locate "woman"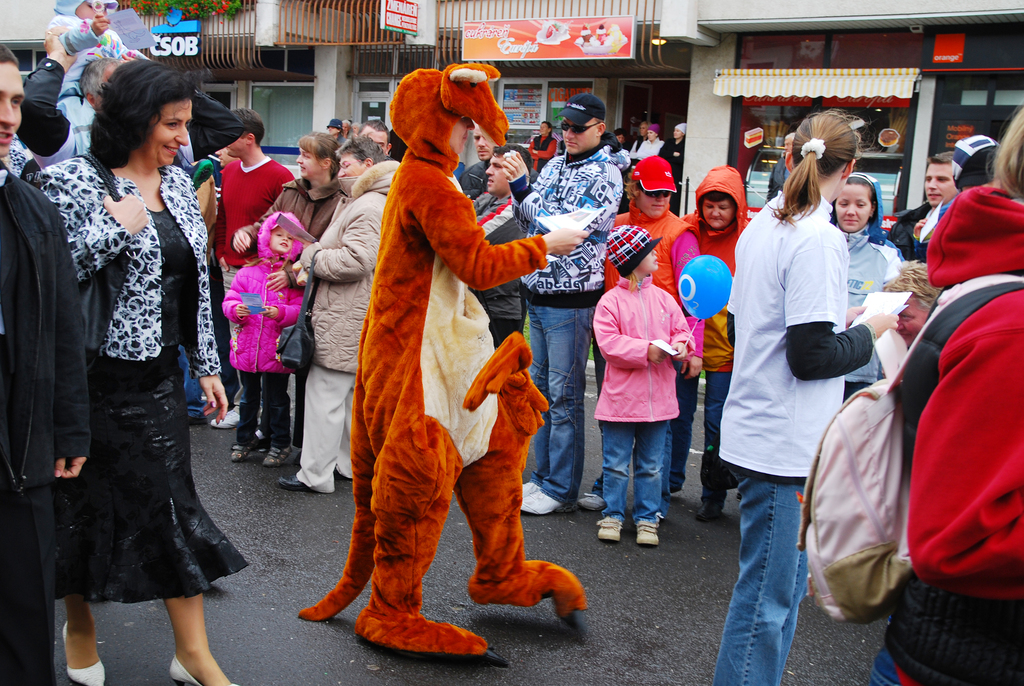
bbox=(717, 117, 902, 685)
